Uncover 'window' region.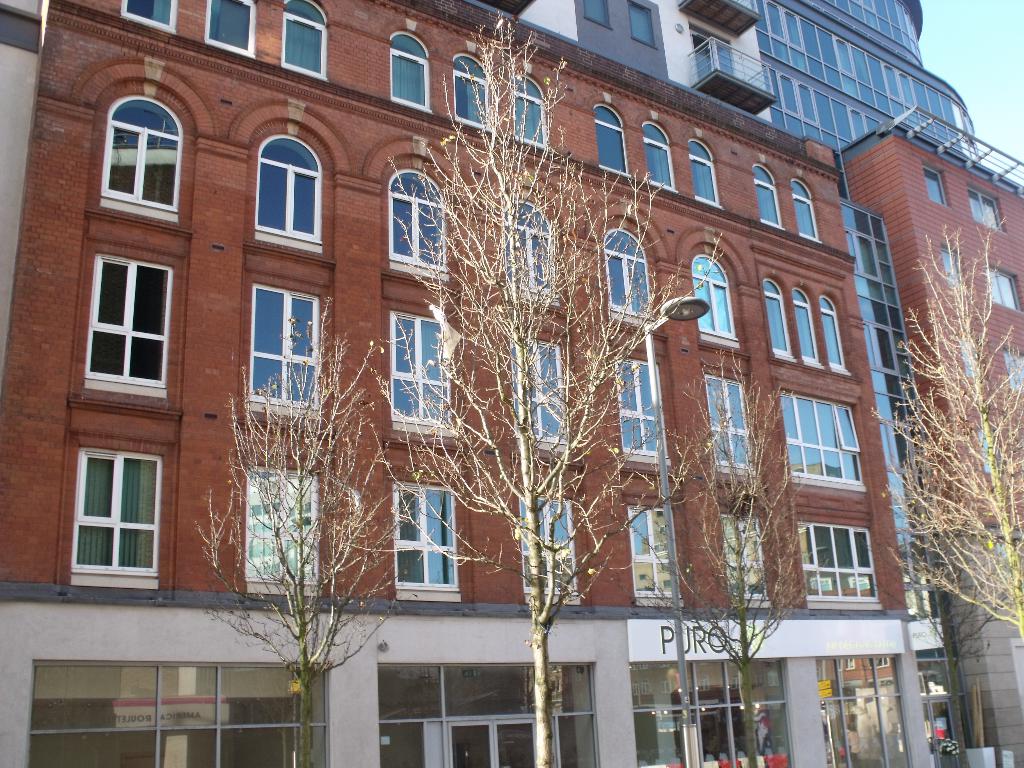
Uncovered: select_region(751, 159, 774, 227).
